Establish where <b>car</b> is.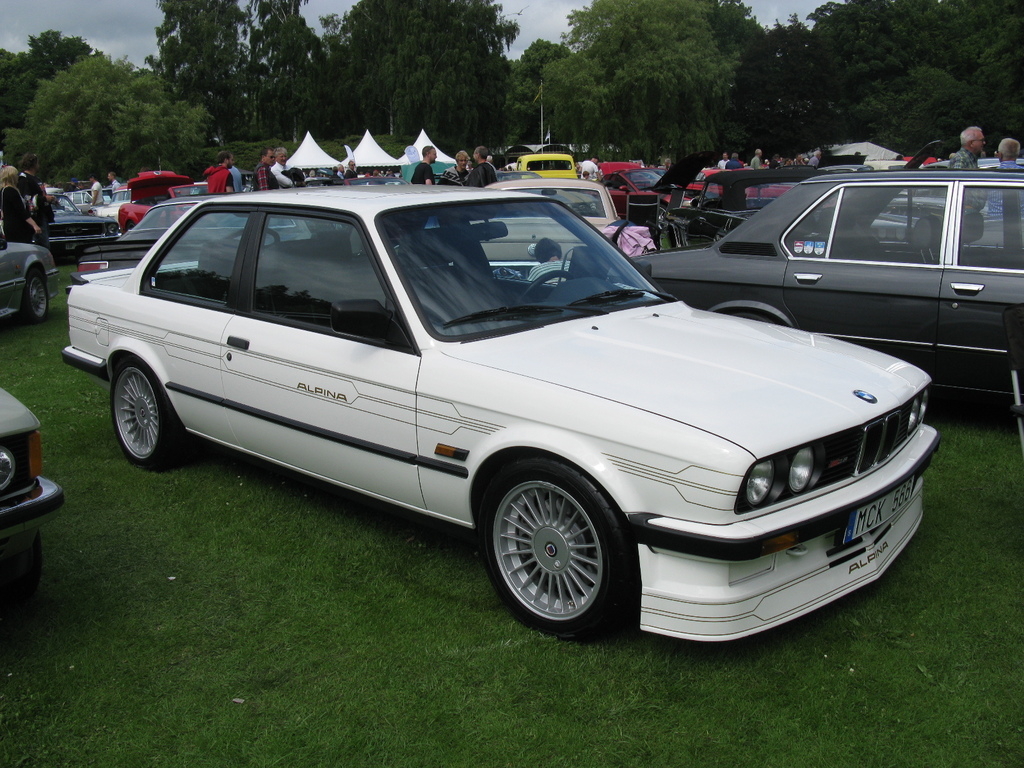
Established at bbox=[118, 166, 204, 233].
